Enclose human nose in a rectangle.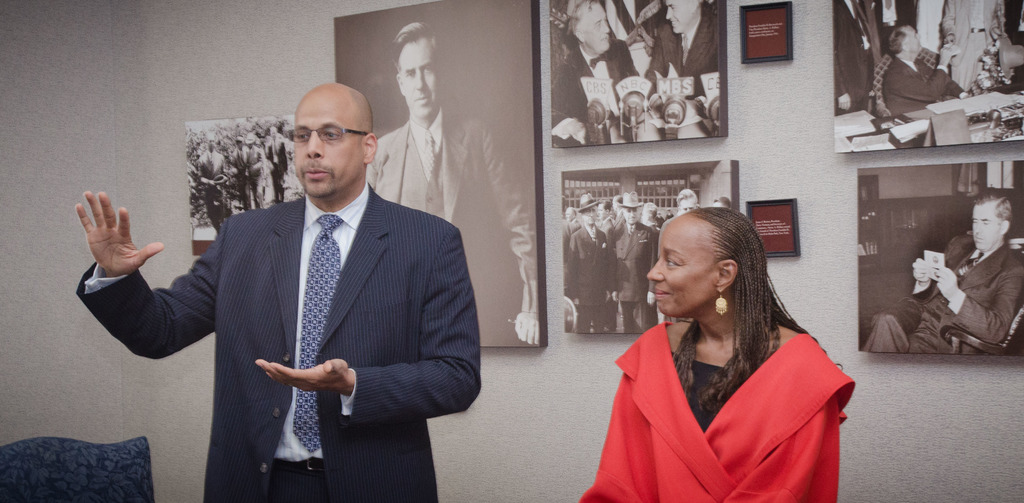
detection(973, 222, 981, 232).
